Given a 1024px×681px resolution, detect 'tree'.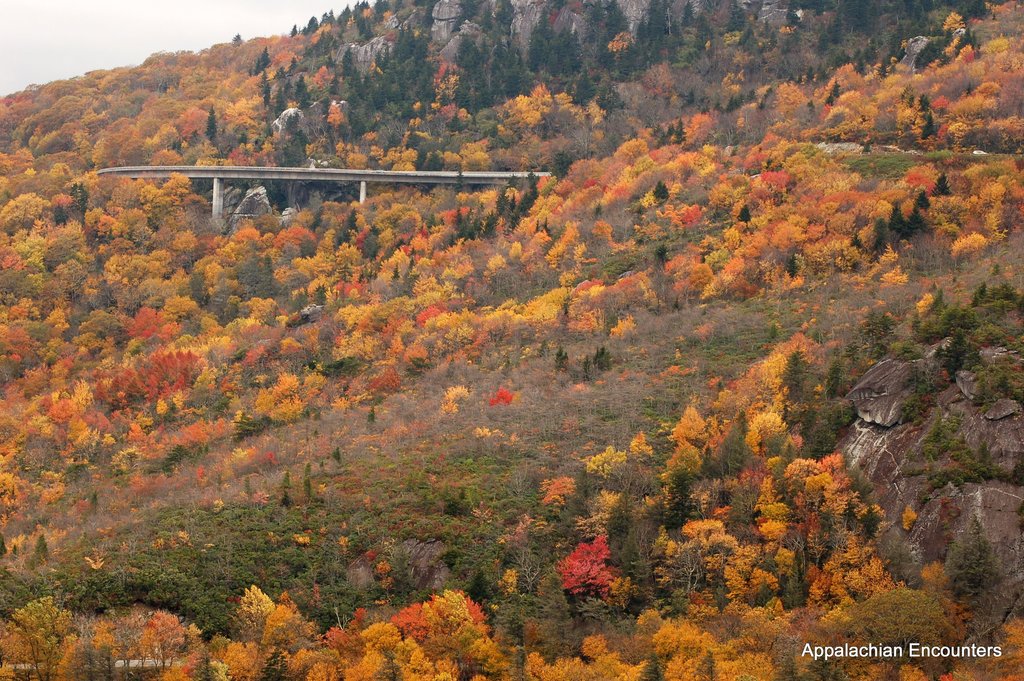
detection(276, 88, 282, 111).
